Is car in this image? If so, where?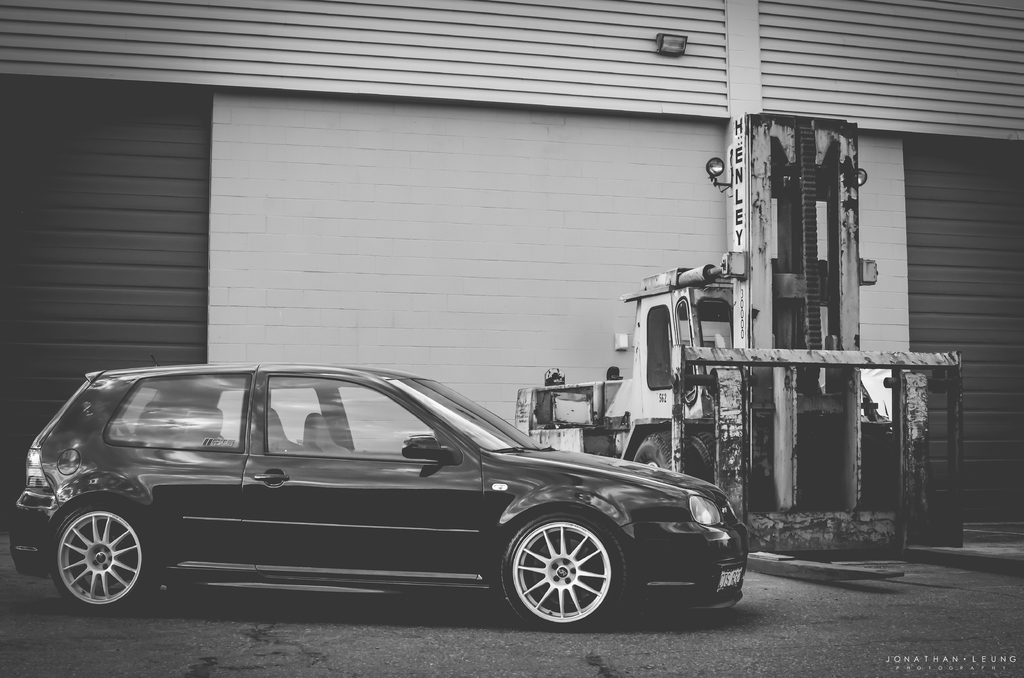
Yes, at locate(502, 257, 904, 515).
